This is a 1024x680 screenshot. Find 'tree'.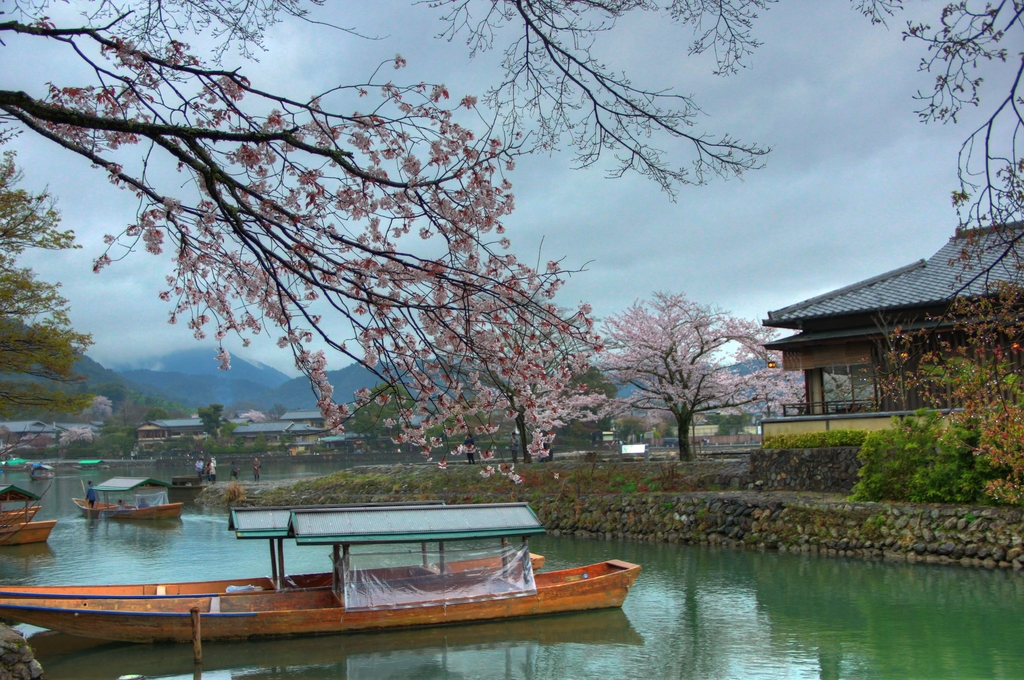
Bounding box: rect(89, 385, 131, 425).
